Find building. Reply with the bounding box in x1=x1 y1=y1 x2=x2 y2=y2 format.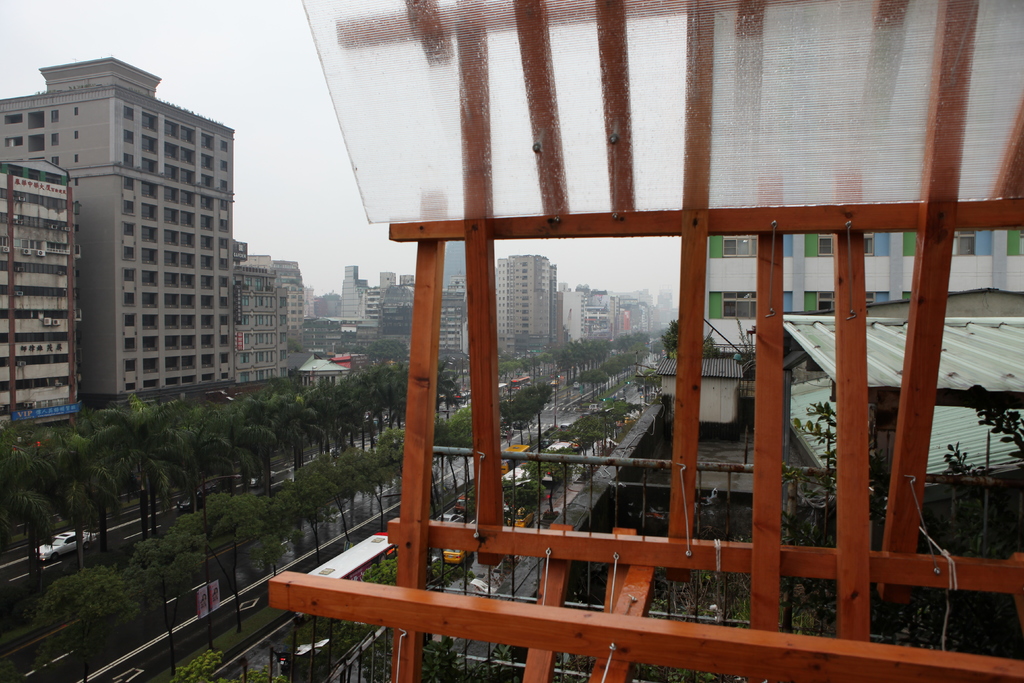
x1=332 y1=252 x2=671 y2=362.
